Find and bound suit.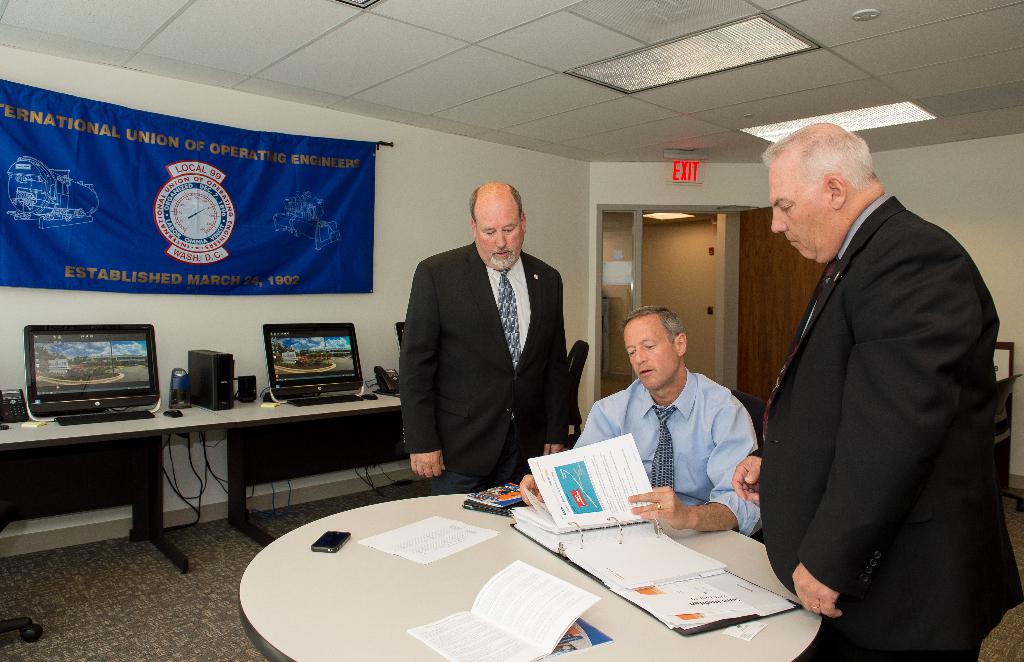
Bound: pyautogui.locateOnScreen(401, 240, 570, 492).
